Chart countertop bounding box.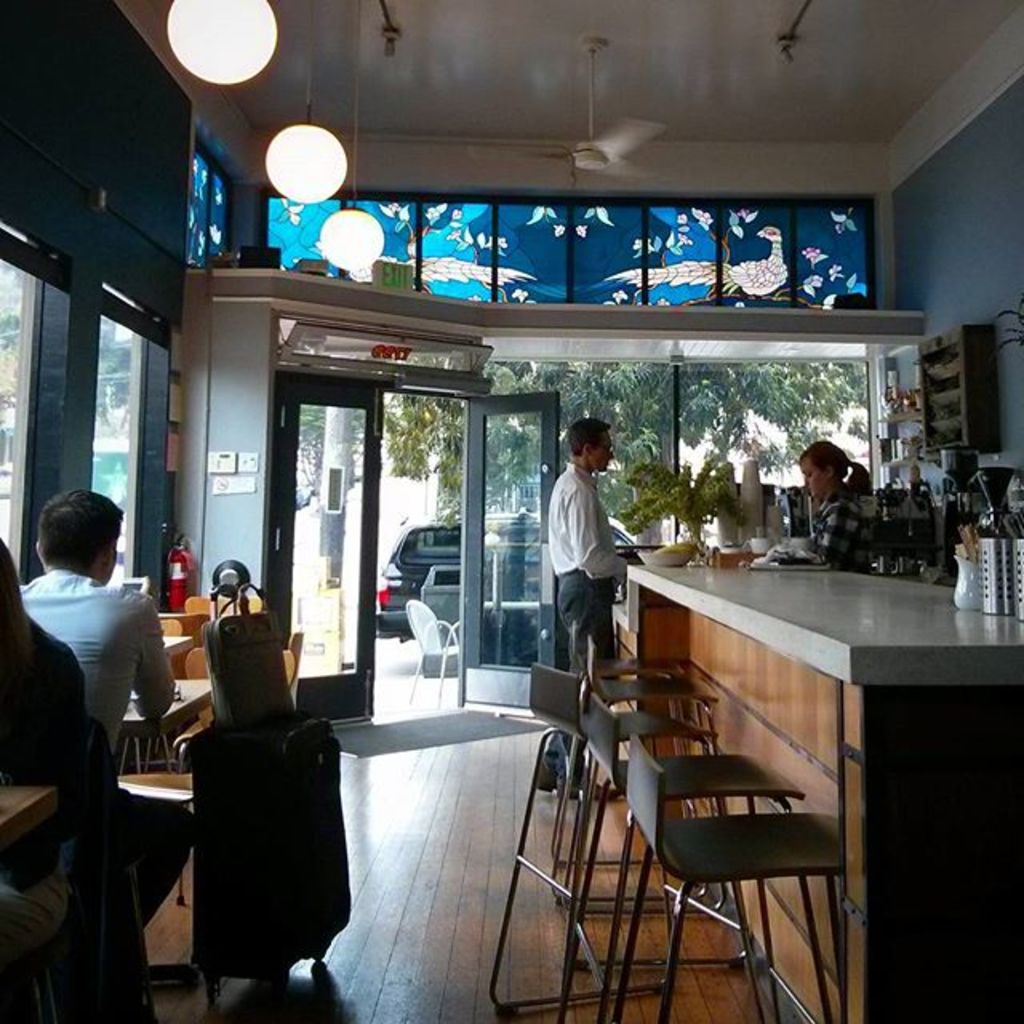
Charted: bbox=[619, 560, 1022, 1022].
